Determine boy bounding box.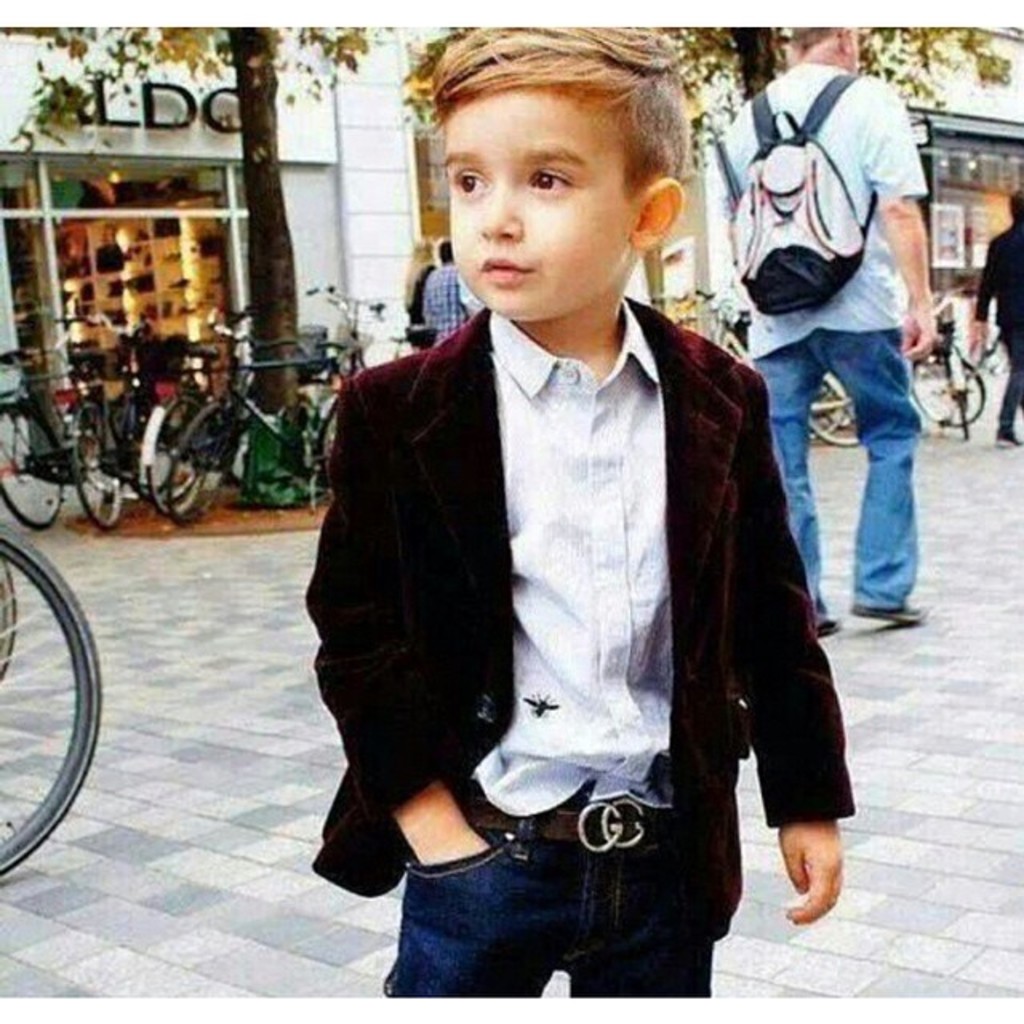
Determined: 304,21,861,997.
